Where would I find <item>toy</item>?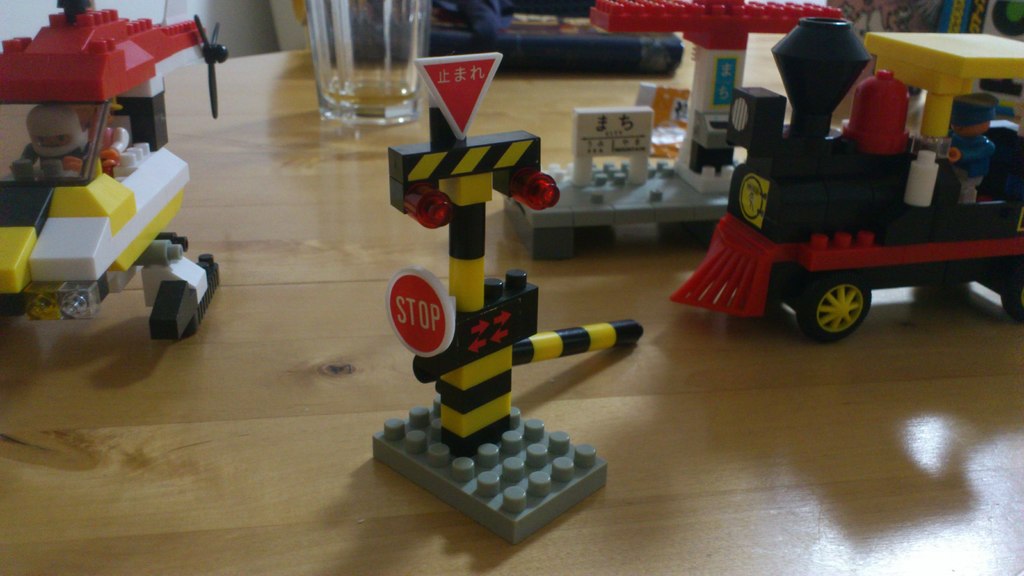
At (left=508, top=0, right=849, bottom=264).
